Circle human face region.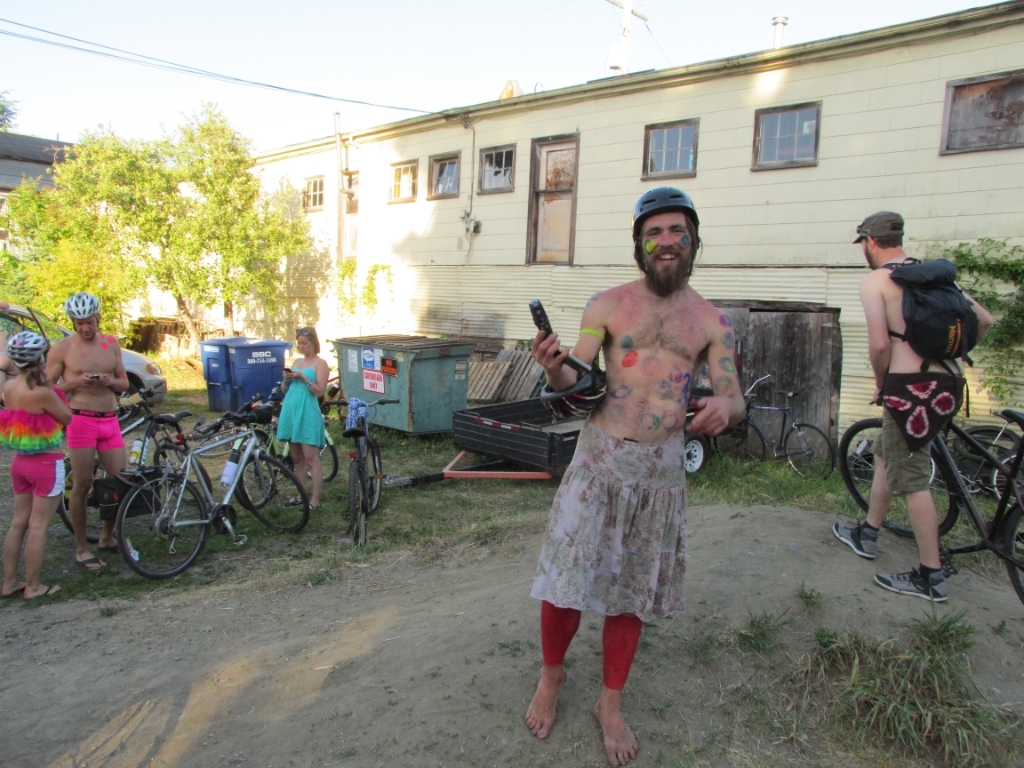
Region: l=76, t=313, r=97, b=336.
